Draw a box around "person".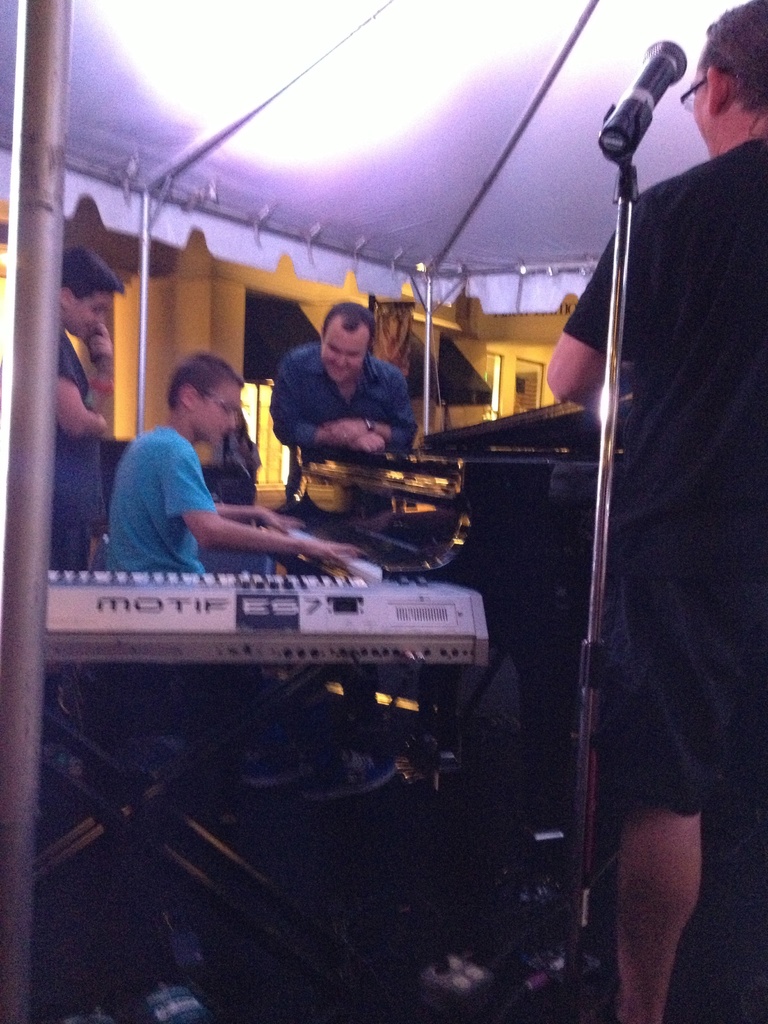
BBox(47, 239, 135, 526).
